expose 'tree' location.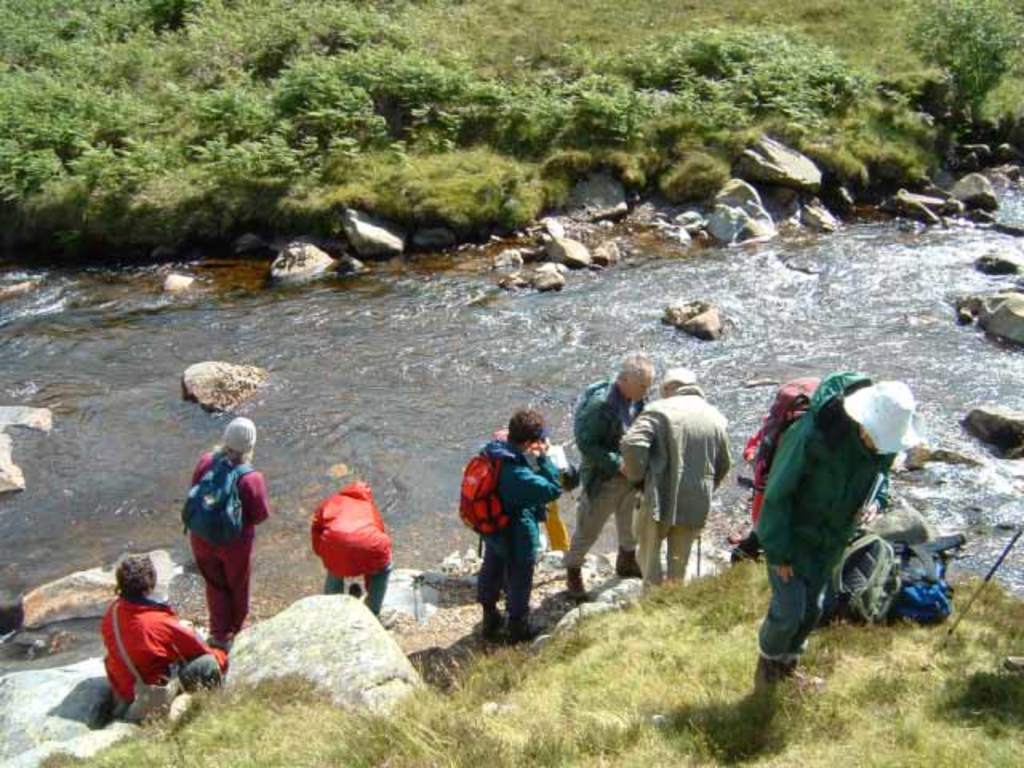
Exposed at 901, 0, 1022, 123.
